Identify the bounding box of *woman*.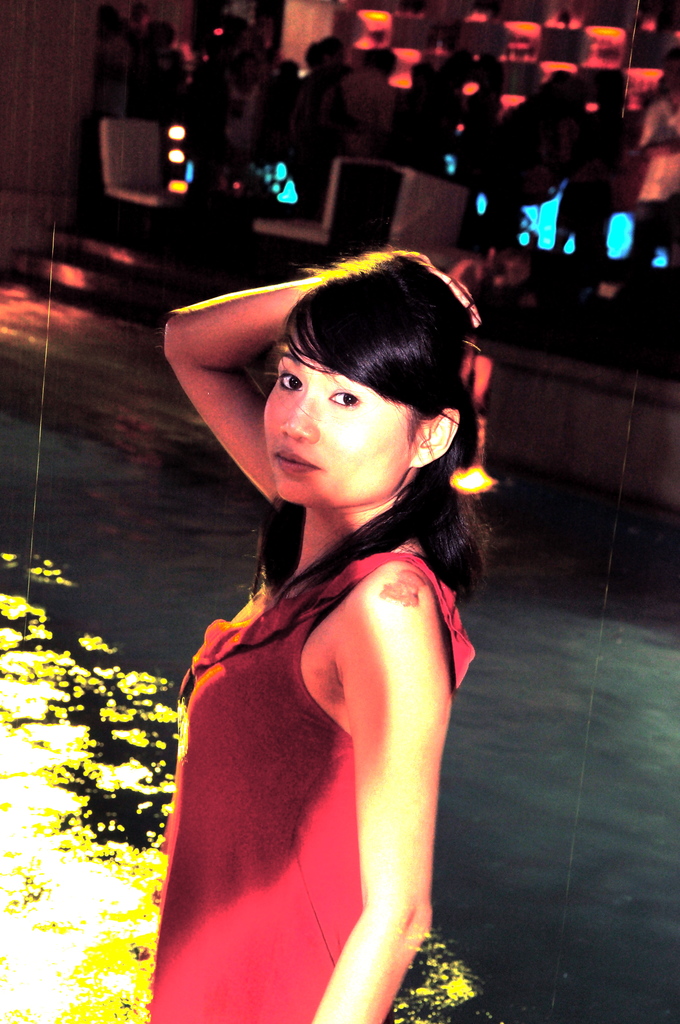
box(131, 239, 489, 1023).
